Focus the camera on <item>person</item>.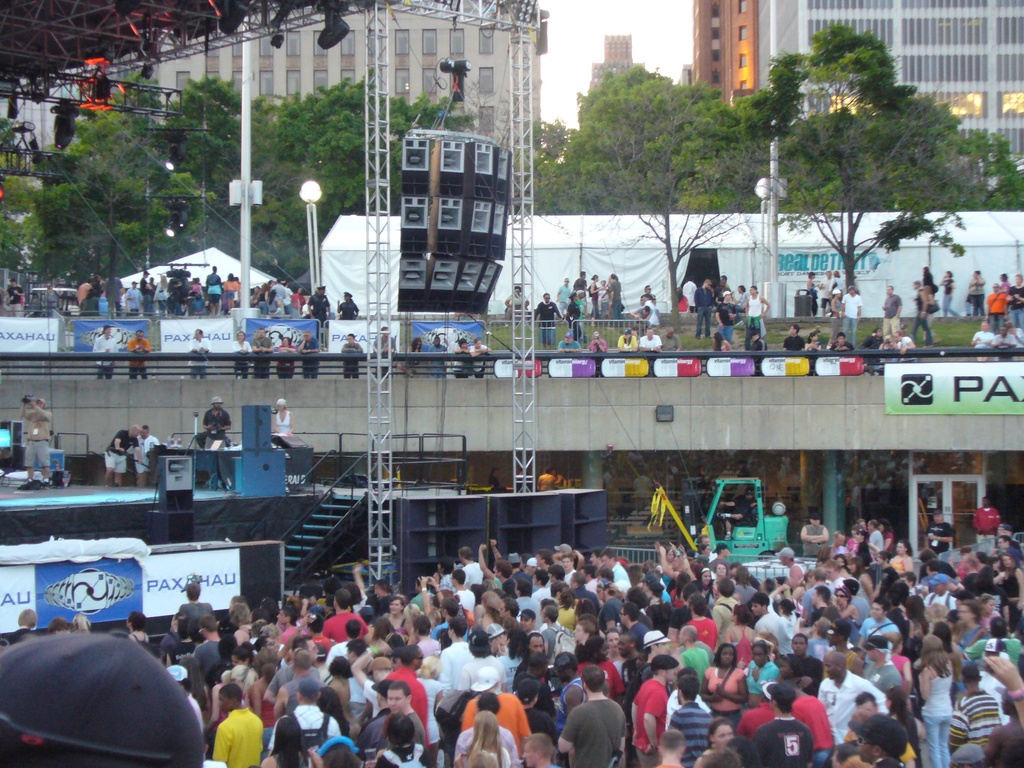
Focus region: (611,273,623,317).
